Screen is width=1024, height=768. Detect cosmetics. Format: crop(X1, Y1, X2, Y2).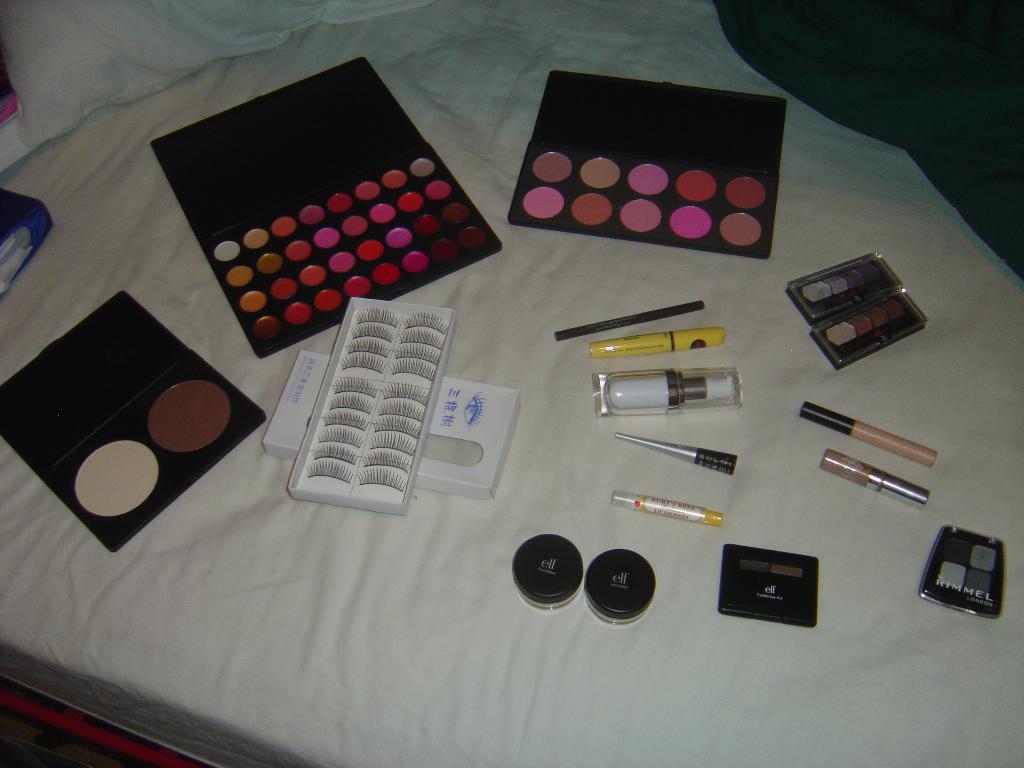
crop(613, 430, 738, 477).
